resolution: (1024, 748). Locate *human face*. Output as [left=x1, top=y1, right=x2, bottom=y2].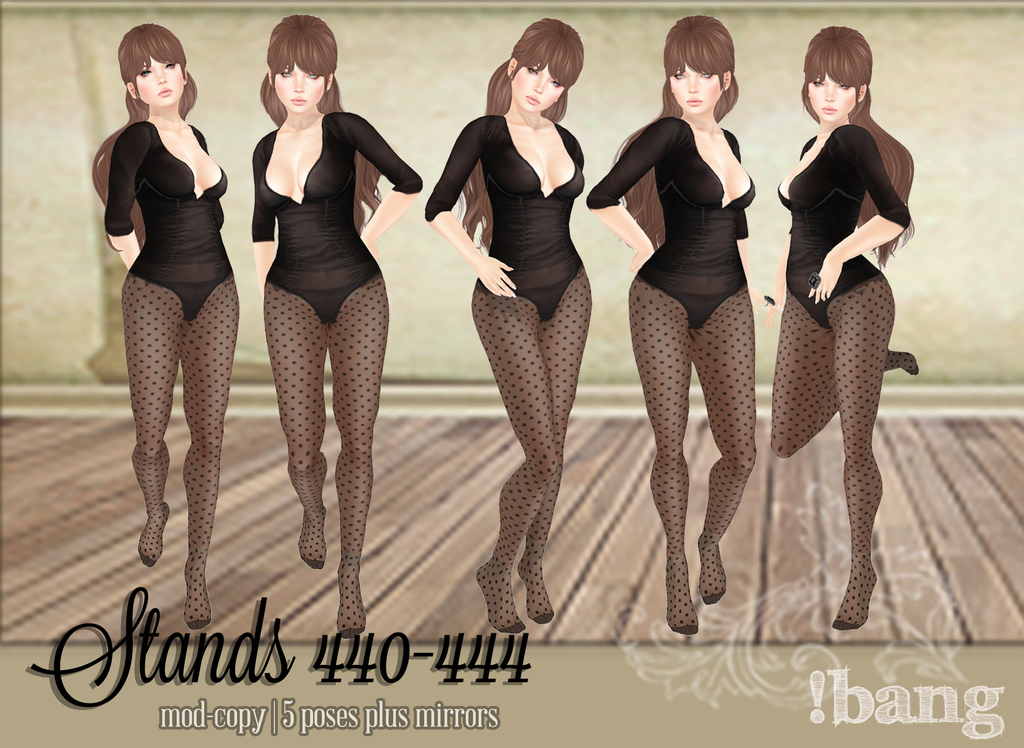
[left=809, top=71, right=856, bottom=115].
